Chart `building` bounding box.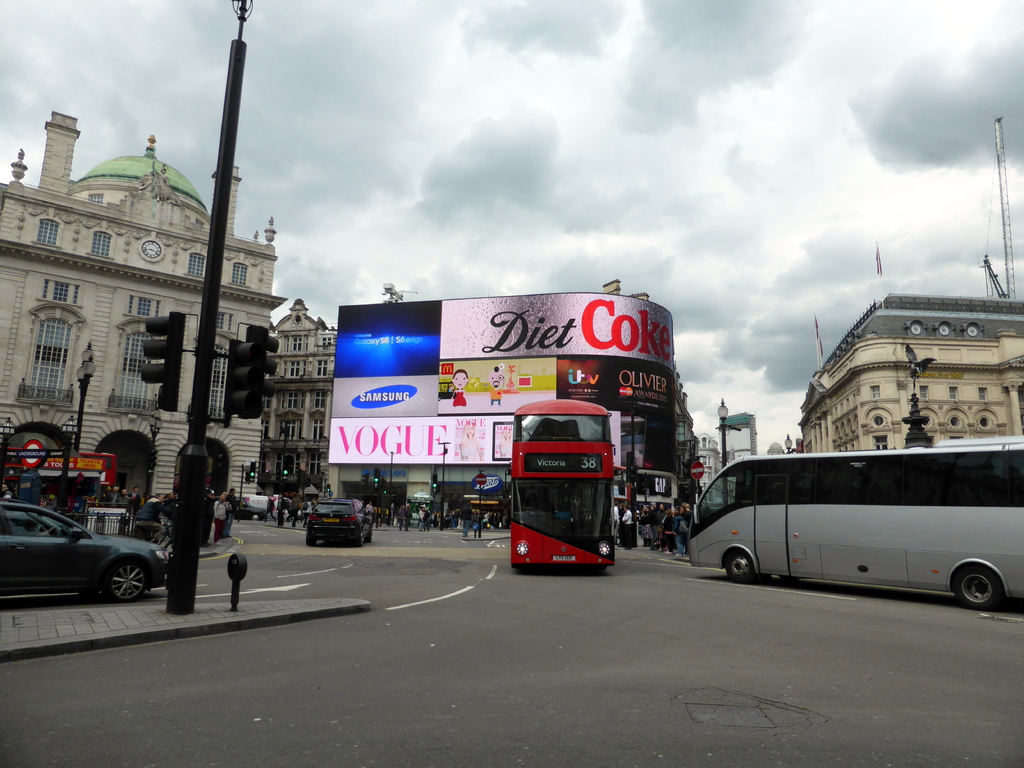
Charted: bbox(317, 296, 703, 549).
